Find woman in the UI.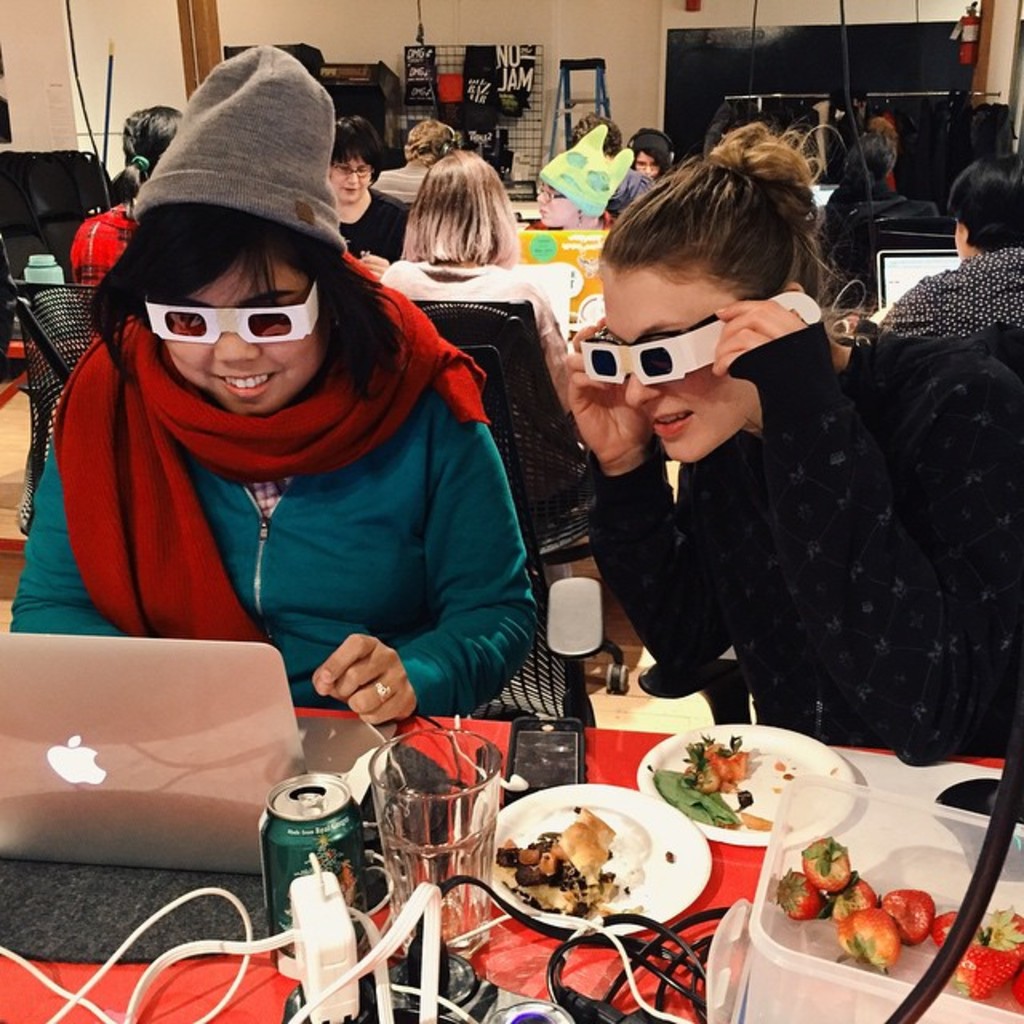
UI element at x1=67, y1=102, x2=178, y2=362.
